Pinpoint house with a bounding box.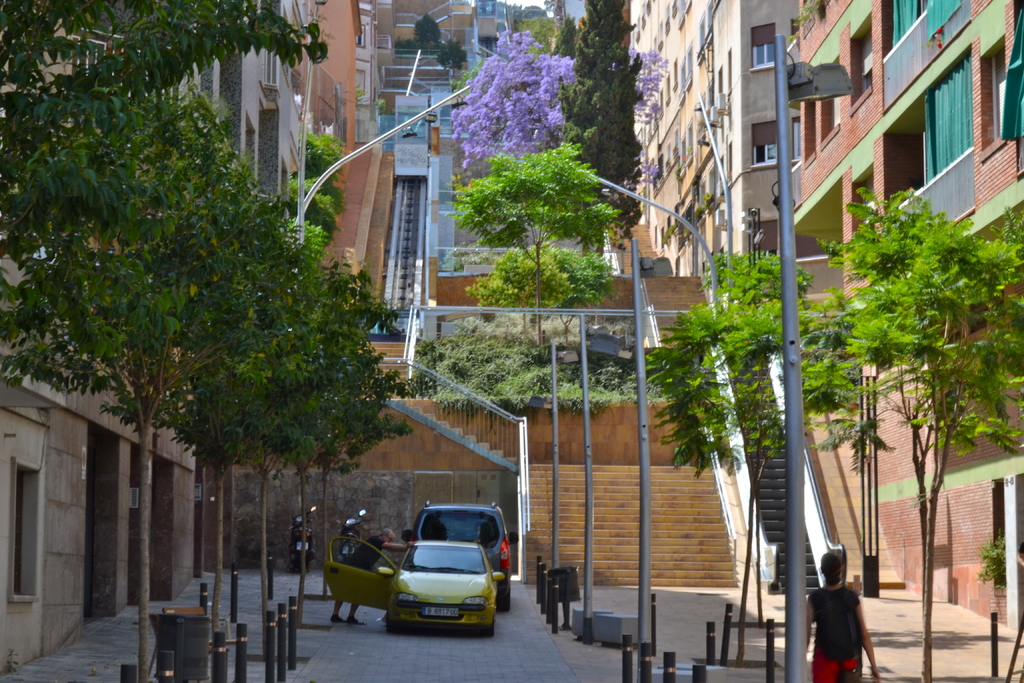
<region>619, 6, 714, 278</region>.
